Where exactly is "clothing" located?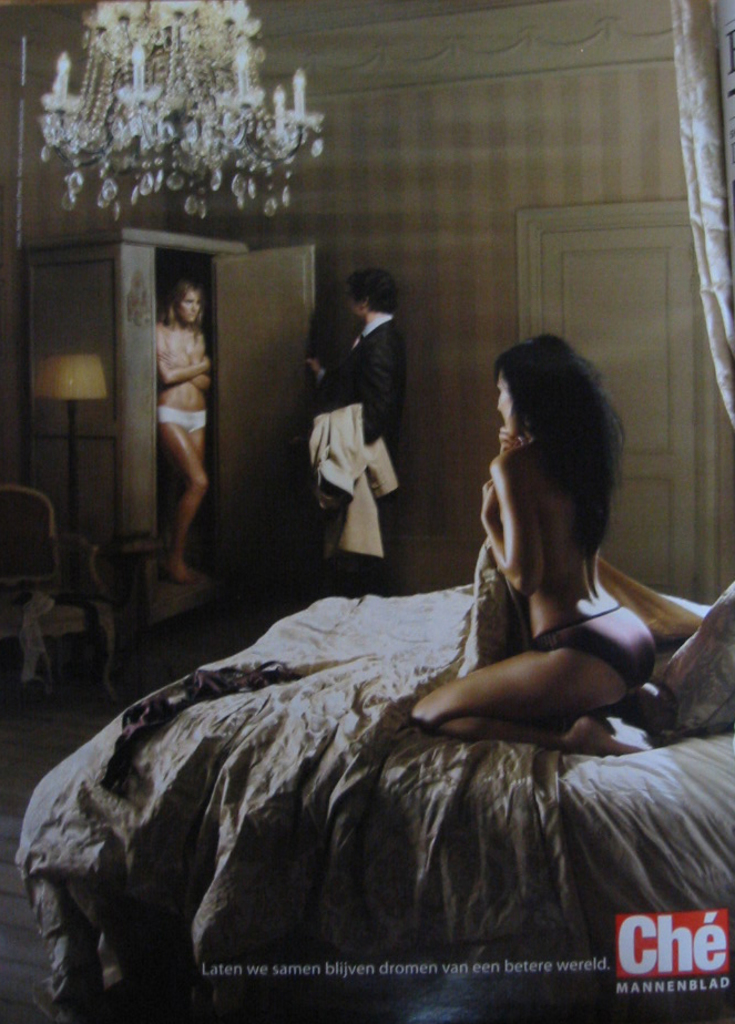
Its bounding box is bbox=[161, 405, 210, 433].
